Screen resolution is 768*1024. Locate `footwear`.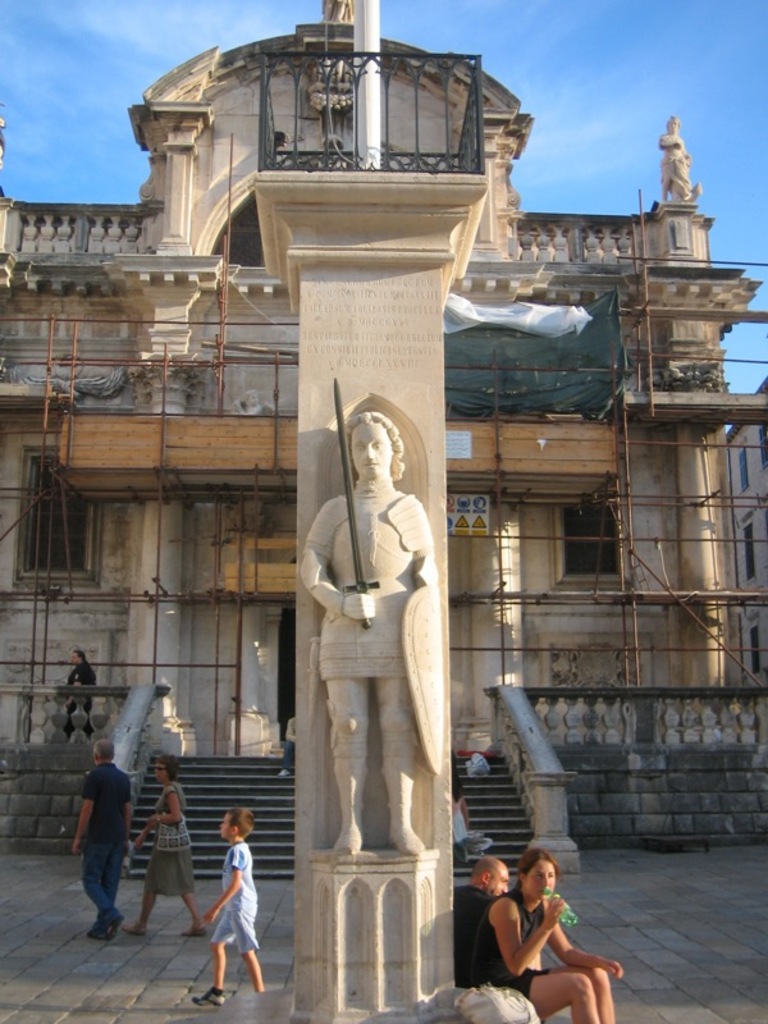
83:920:101:940.
